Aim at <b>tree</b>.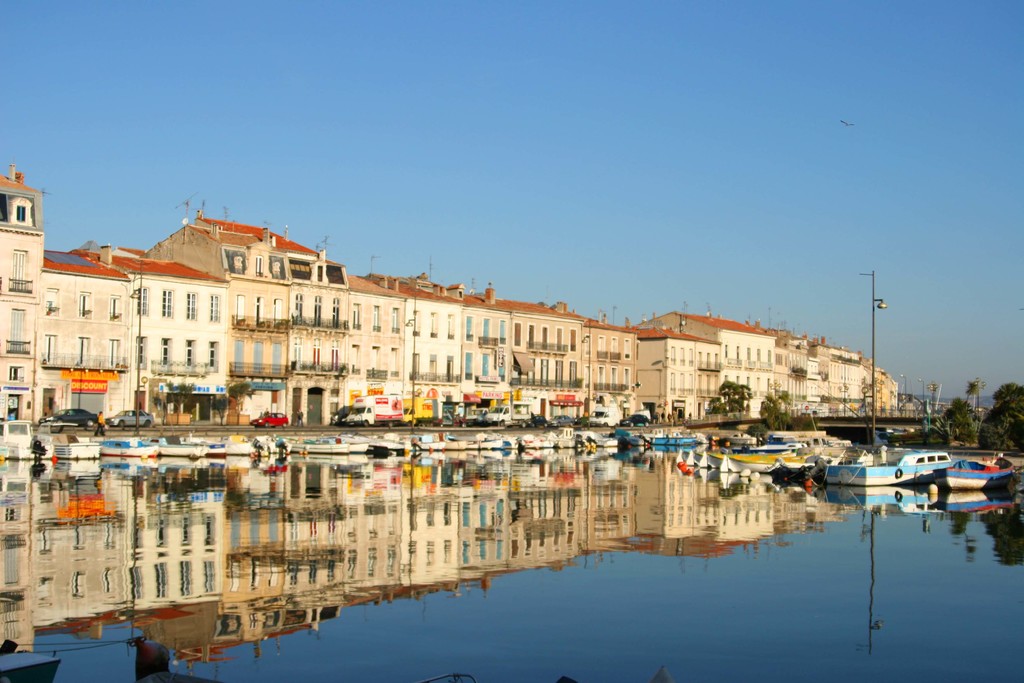
Aimed at left=228, top=379, right=257, bottom=425.
